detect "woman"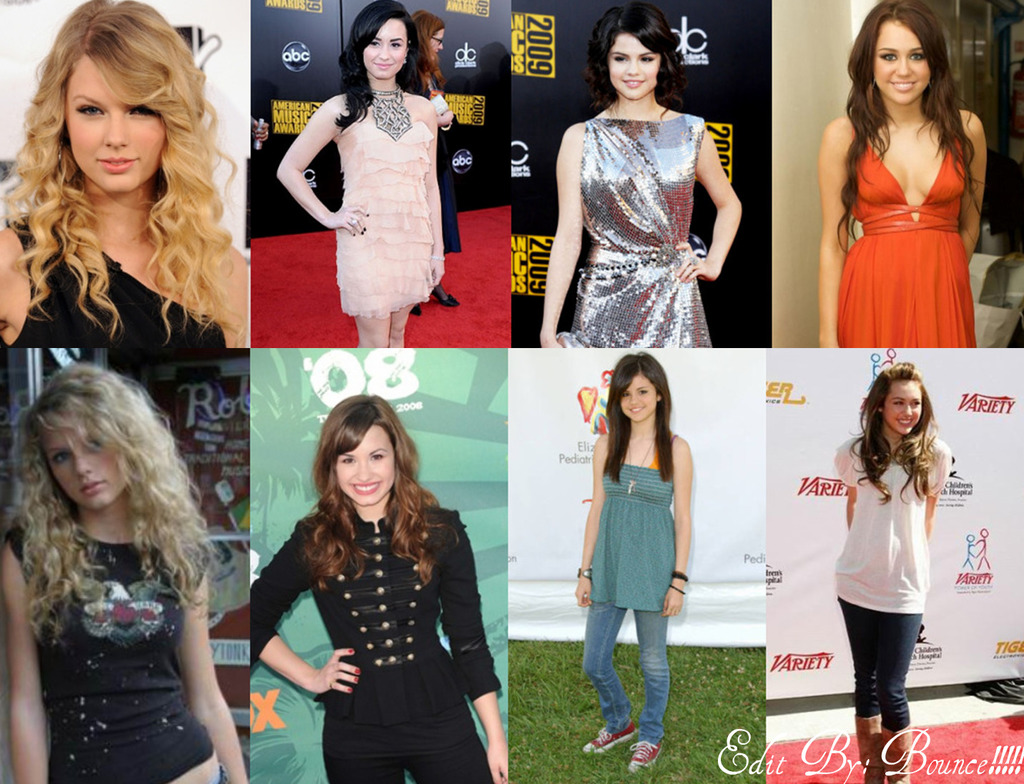
box(0, 362, 246, 783)
